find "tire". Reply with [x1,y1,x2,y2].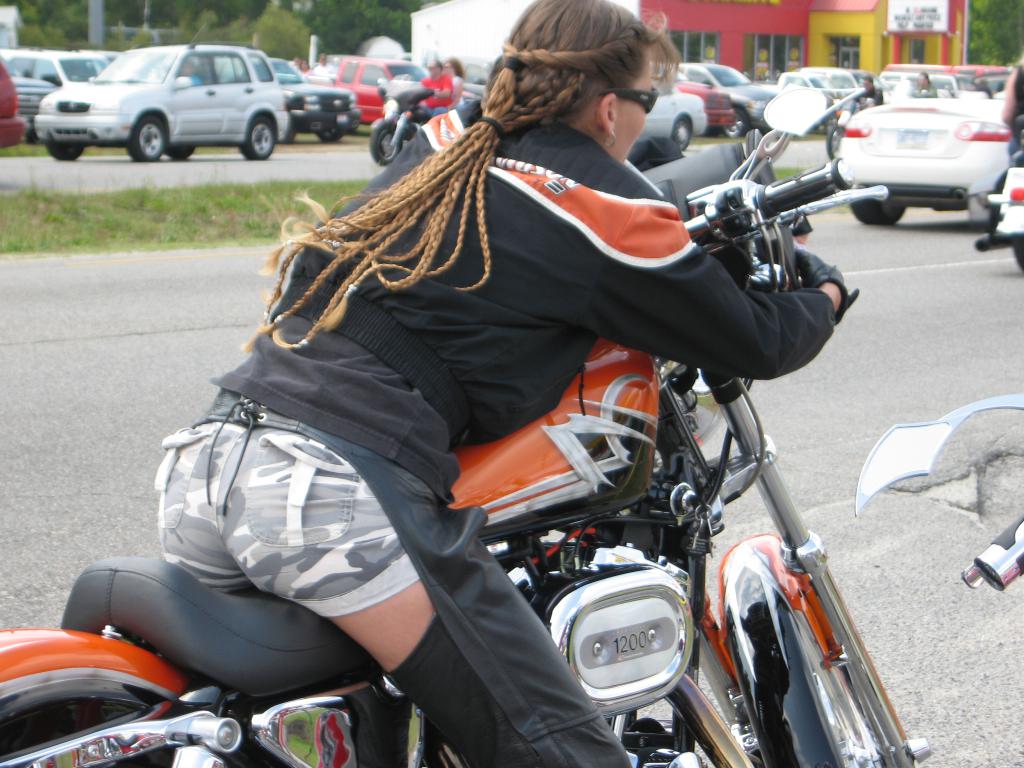
[367,120,405,165].
